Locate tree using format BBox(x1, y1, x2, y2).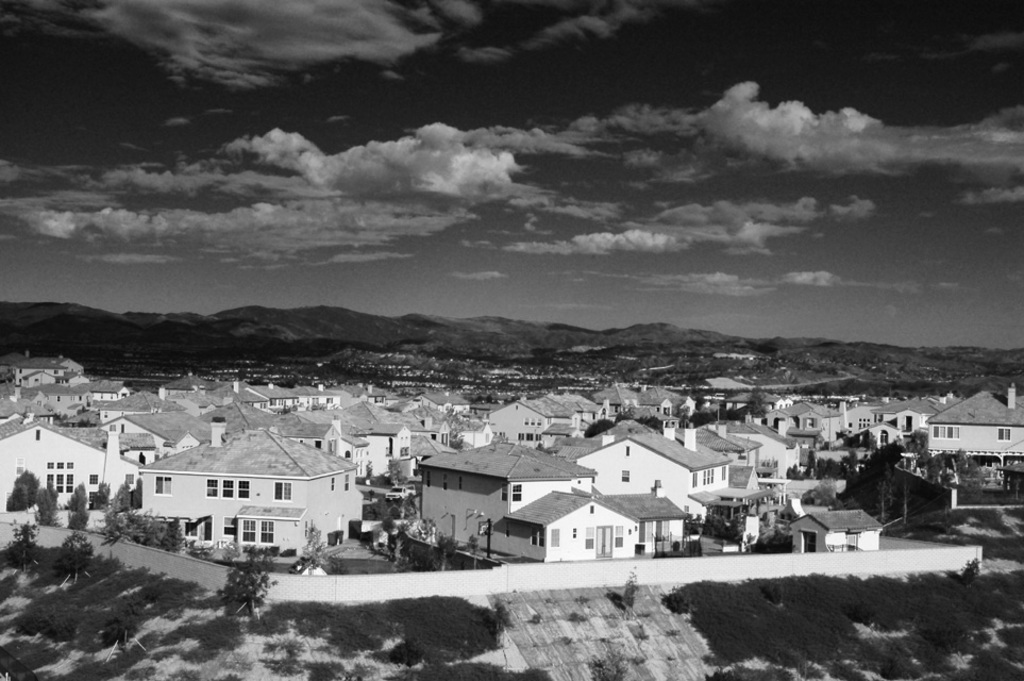
BBox(4, 468, 40, 511).
